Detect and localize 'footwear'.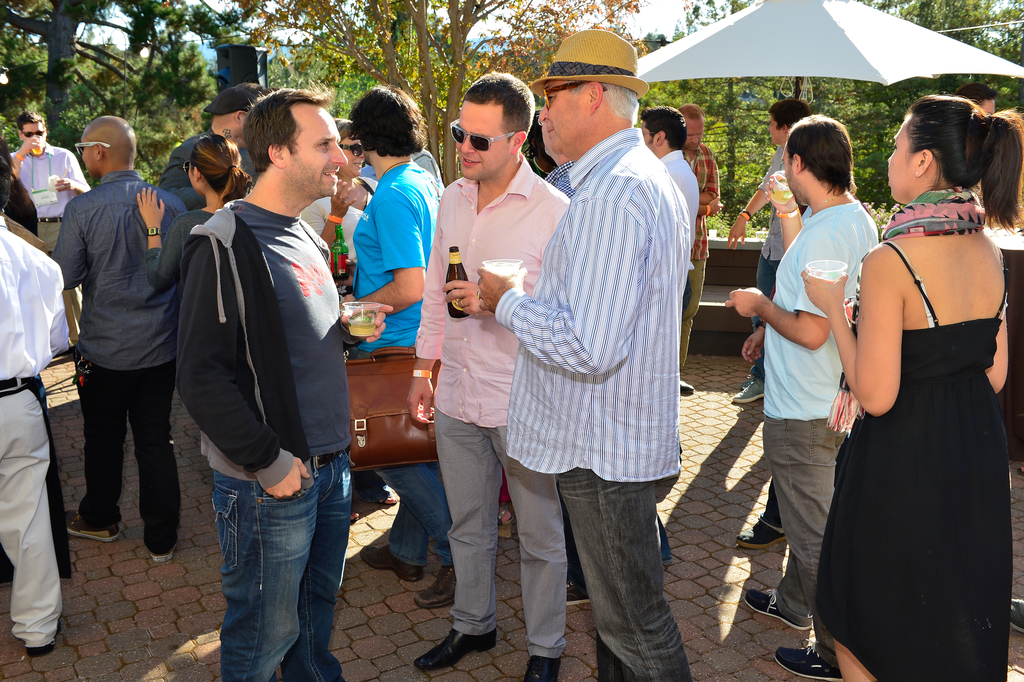
Localized at (left=659, top=512, right=672, bottom=567).
